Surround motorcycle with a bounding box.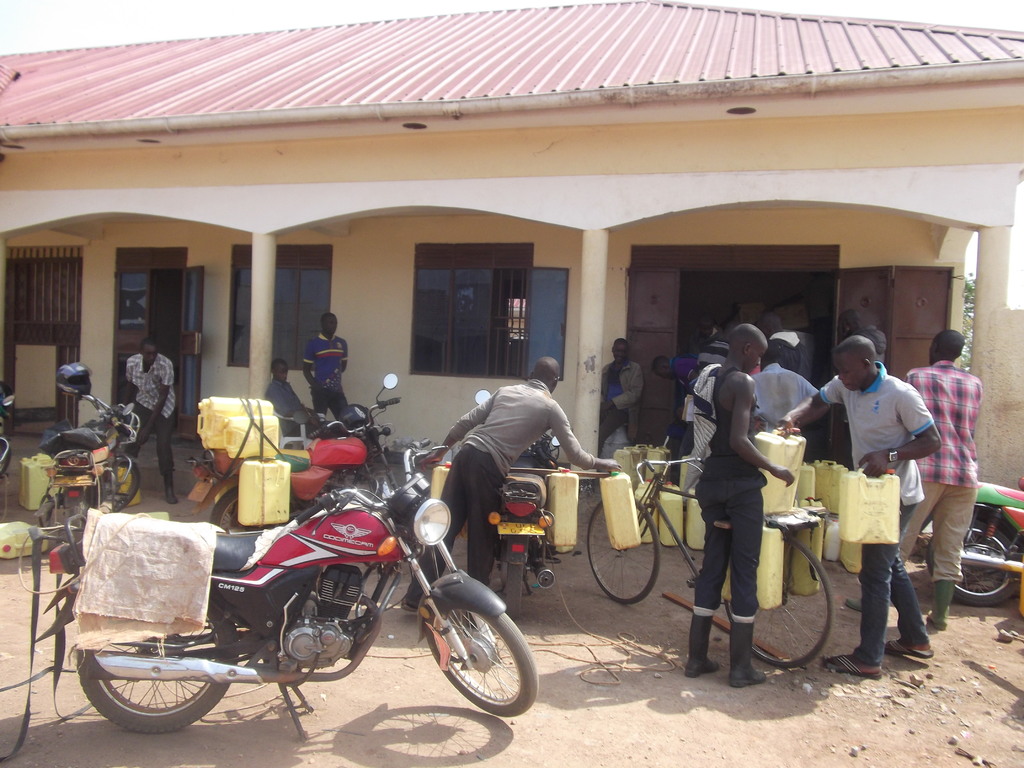
bbox=(44, 412, 535, 748).
